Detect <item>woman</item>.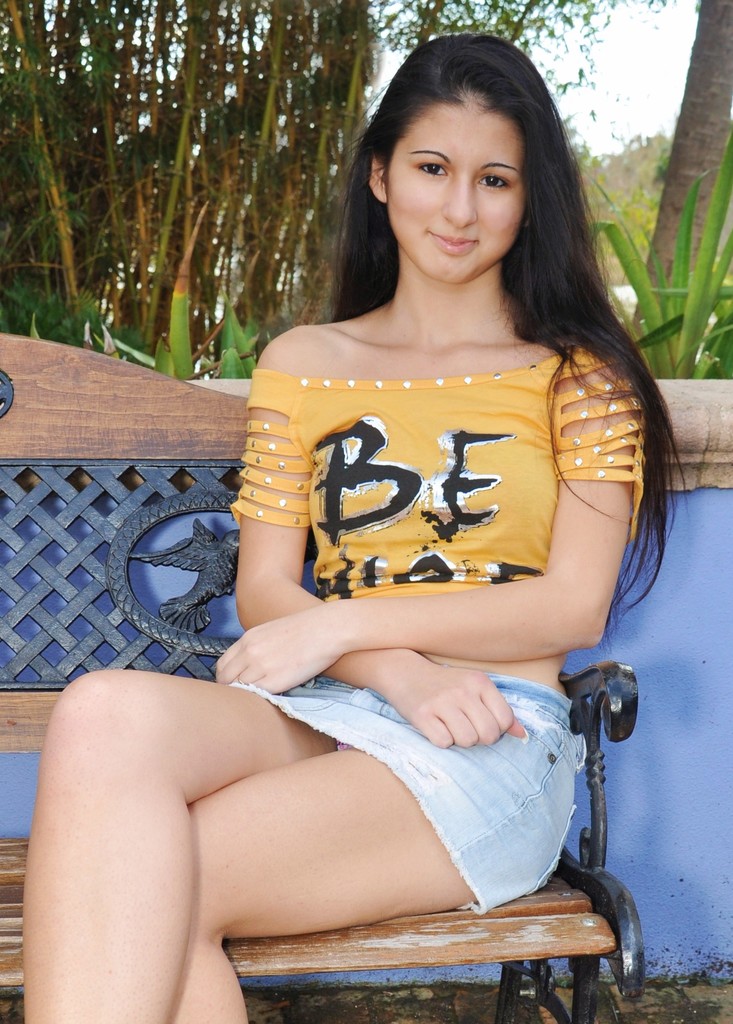
Detected at {"left": 18, "top": 34, "right": 693, "bottom": 1023}.
